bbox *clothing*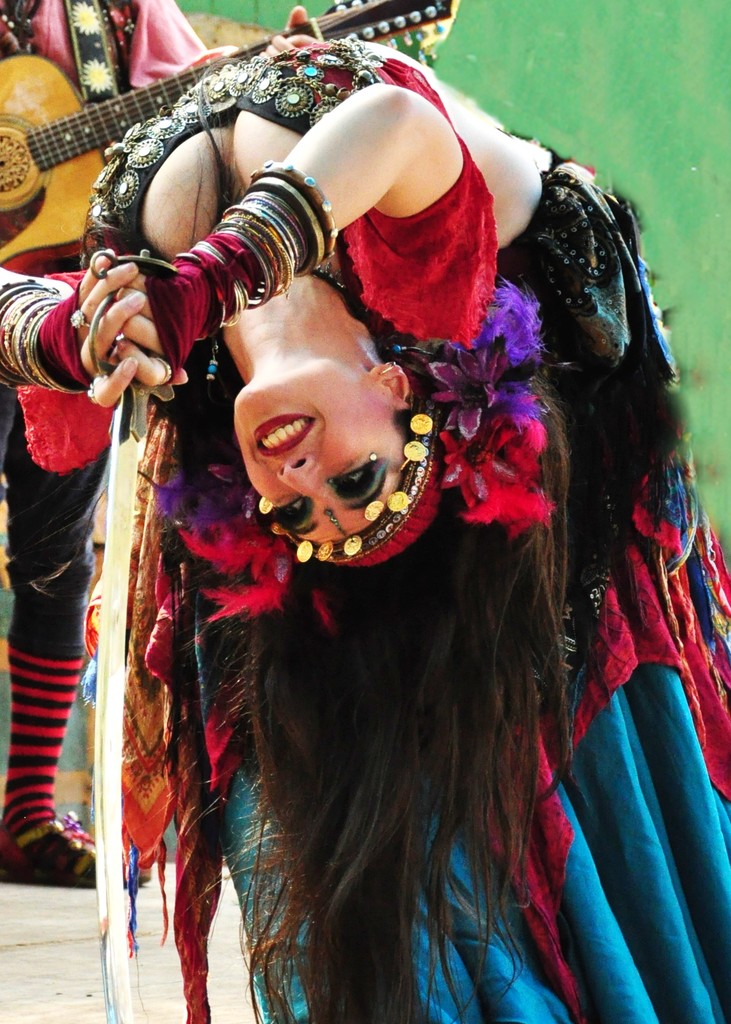
rect(0, 0, 237, 883)
